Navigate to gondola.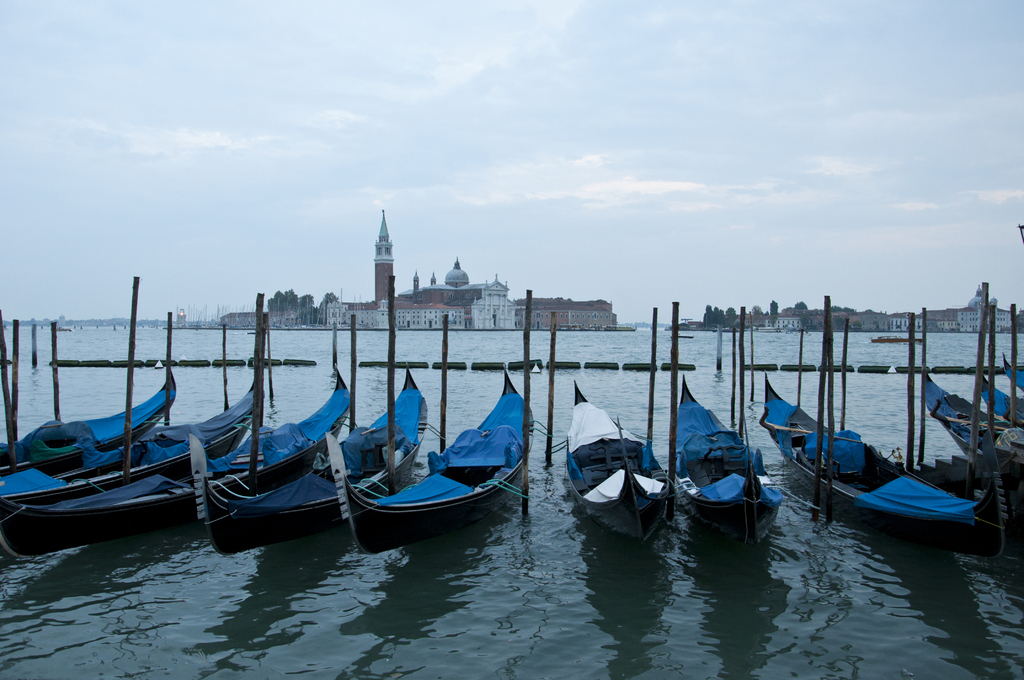
Navigation target: 762, 364, 995, 560.
